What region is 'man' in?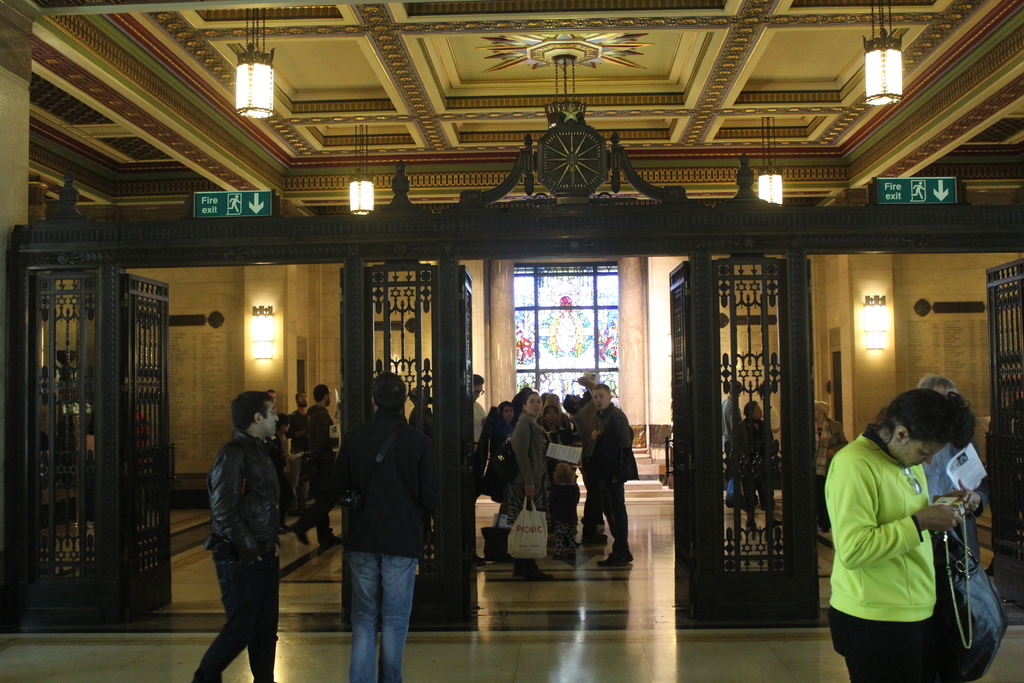
crop(588, 383, 637, 575).
